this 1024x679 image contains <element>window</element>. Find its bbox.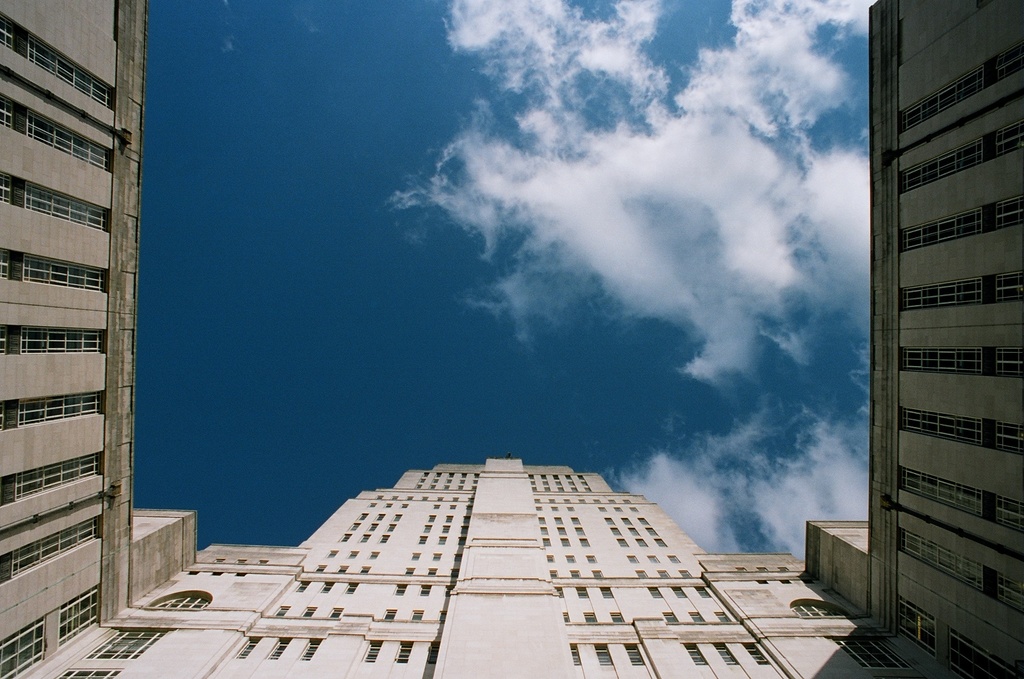
locate(609, 526, 622, 535).
